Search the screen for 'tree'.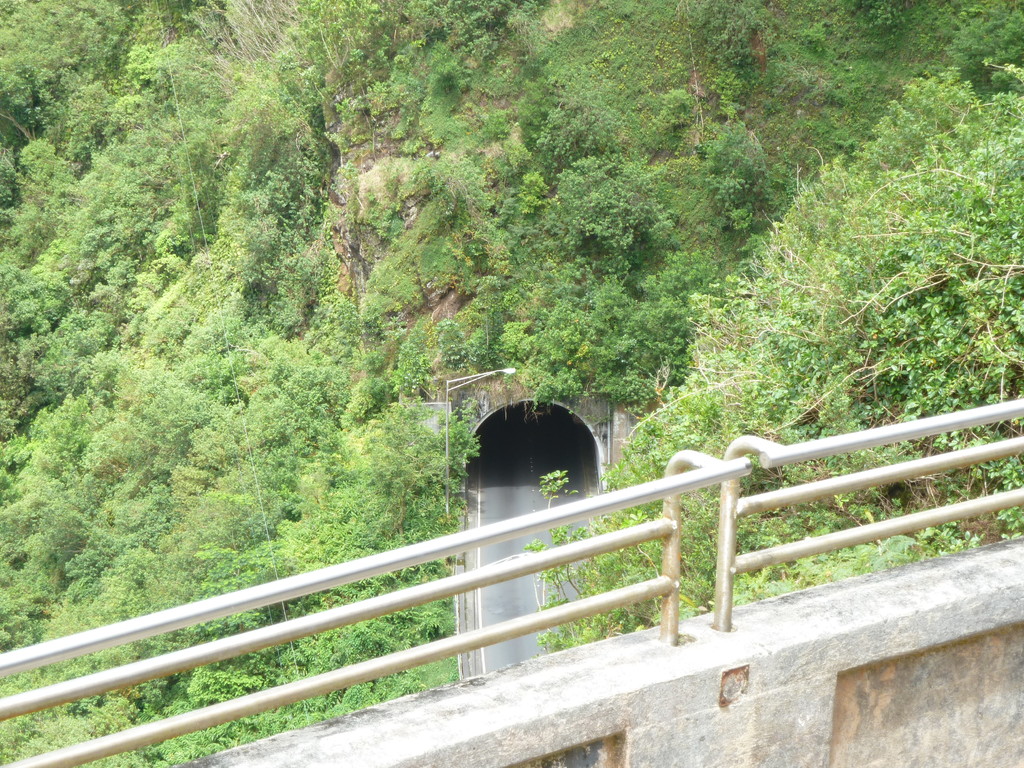
Found at <region>529, 164, 1023, 598</region>.
